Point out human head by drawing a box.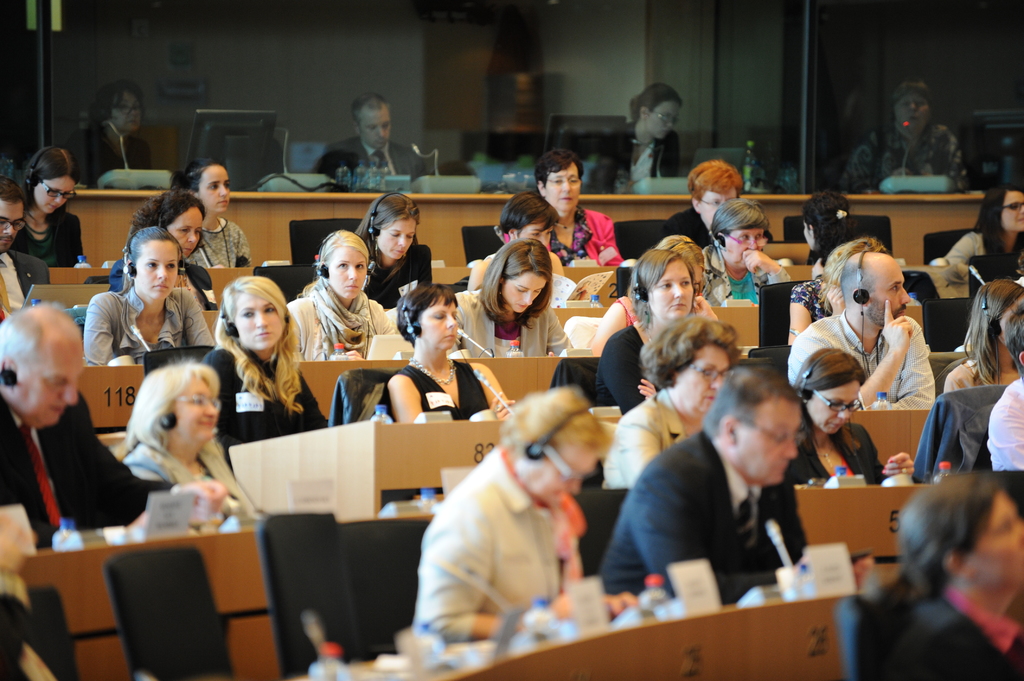
bbox=(640, 308, 740, 422).
